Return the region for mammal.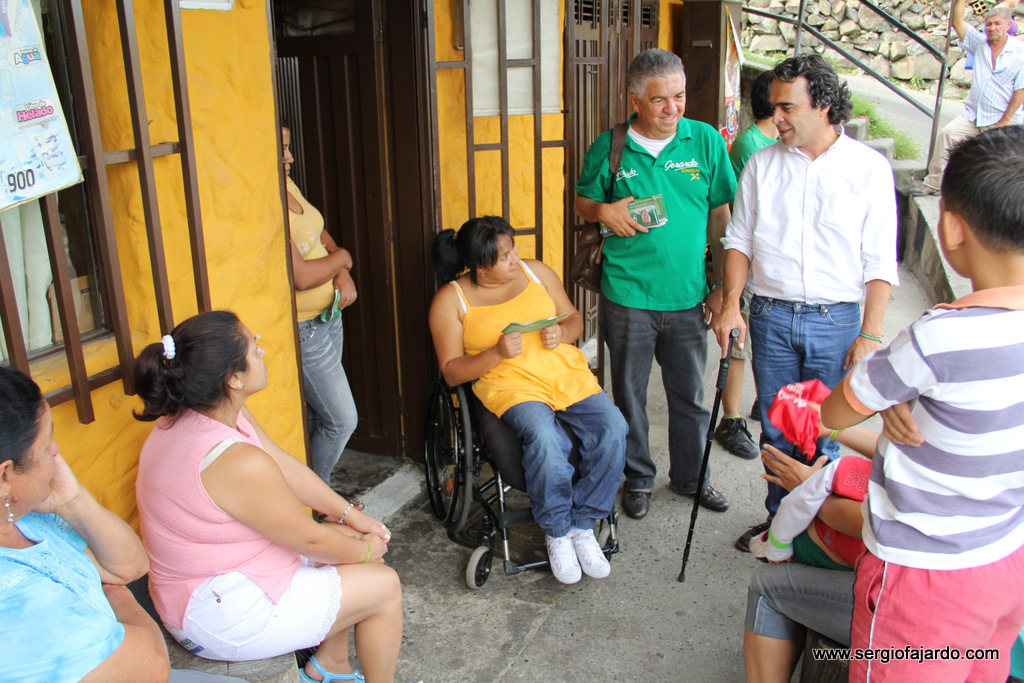
detection(924, 0, 1023, 193).
